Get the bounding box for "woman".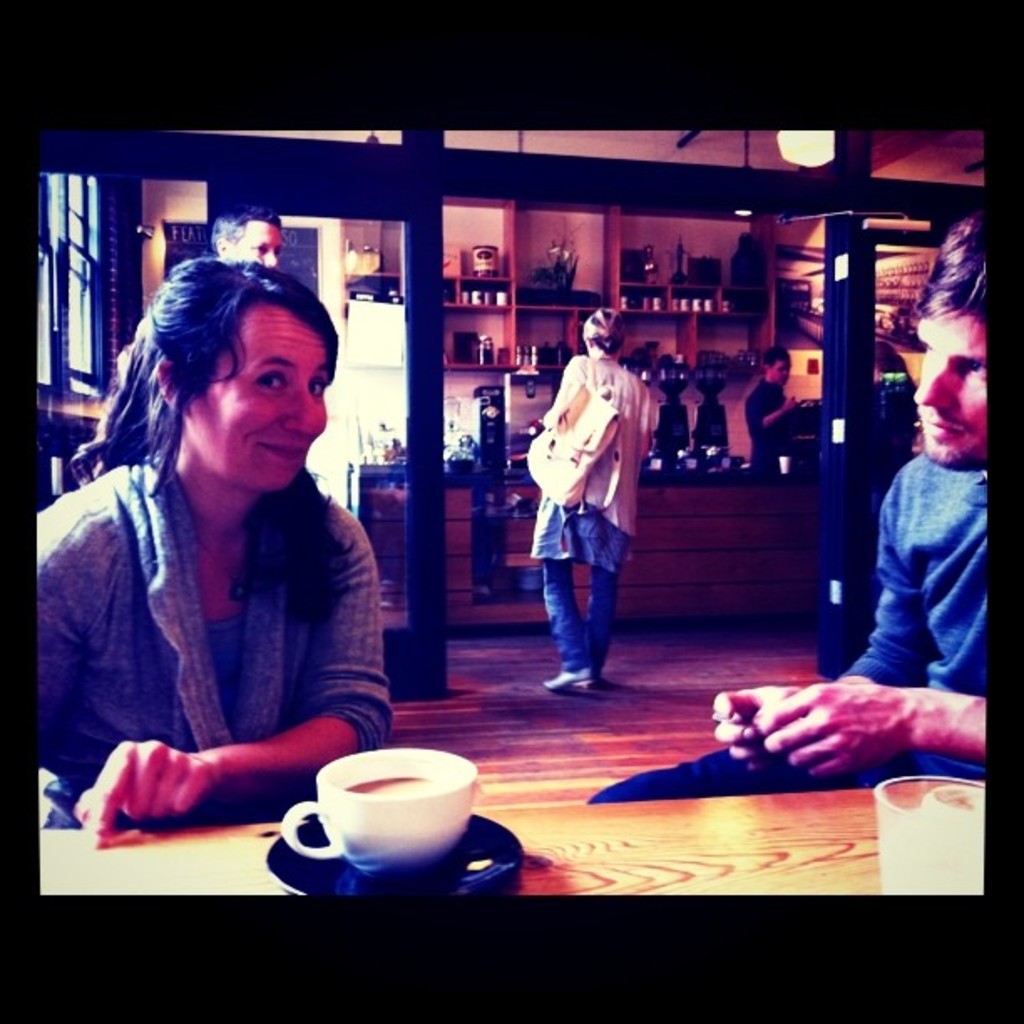
(517, 331, 661, 688).
